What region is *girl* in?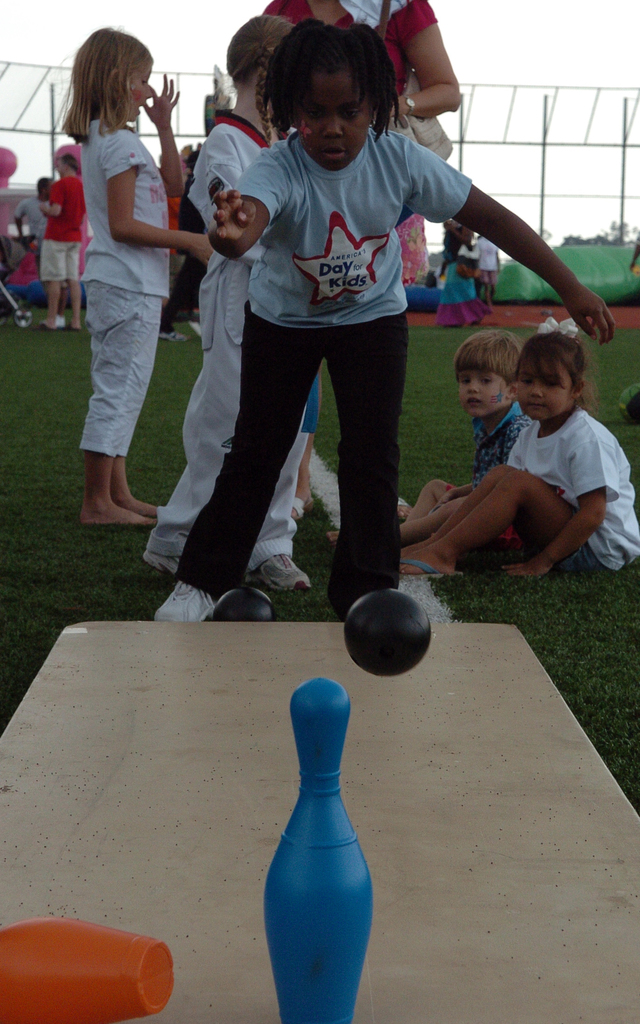
(156, 18, 617, 627).
